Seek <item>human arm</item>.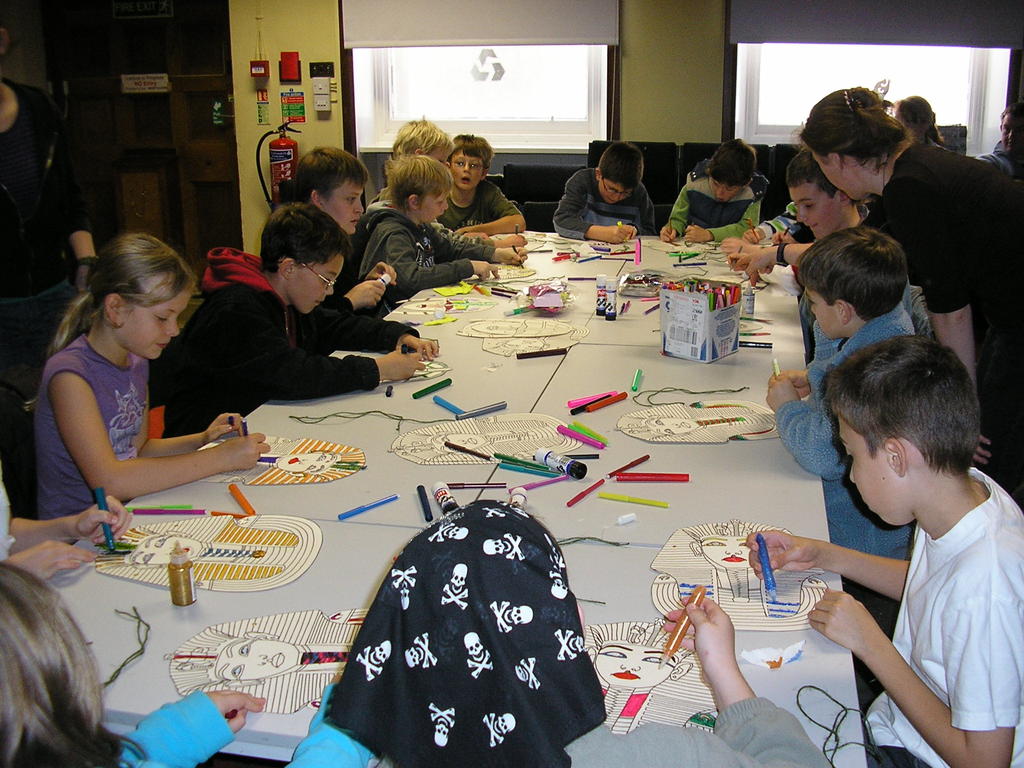
x1=624, y1=191, x2=655, y2=237.
